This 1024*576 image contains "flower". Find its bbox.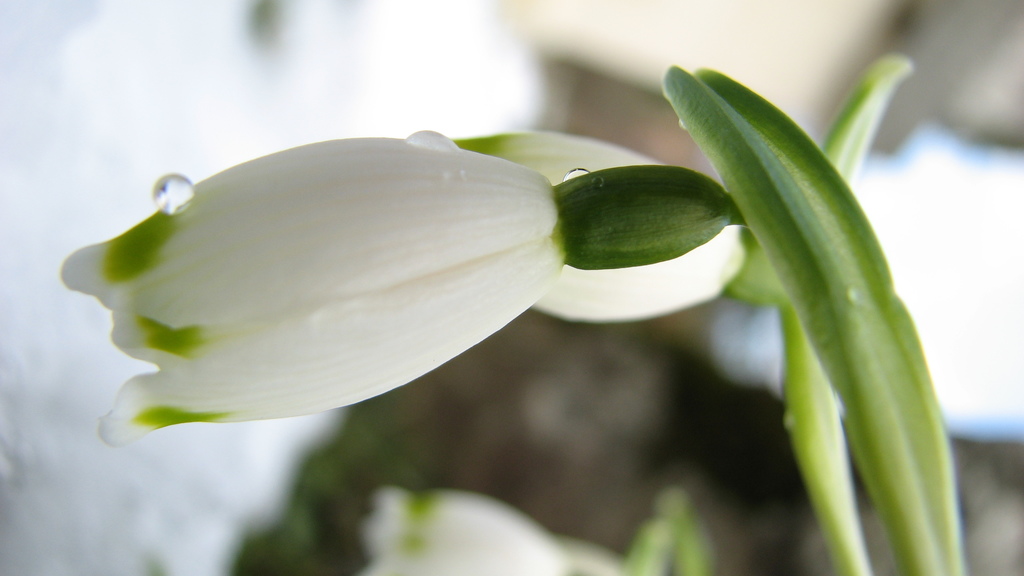
[356,487,570,575].
